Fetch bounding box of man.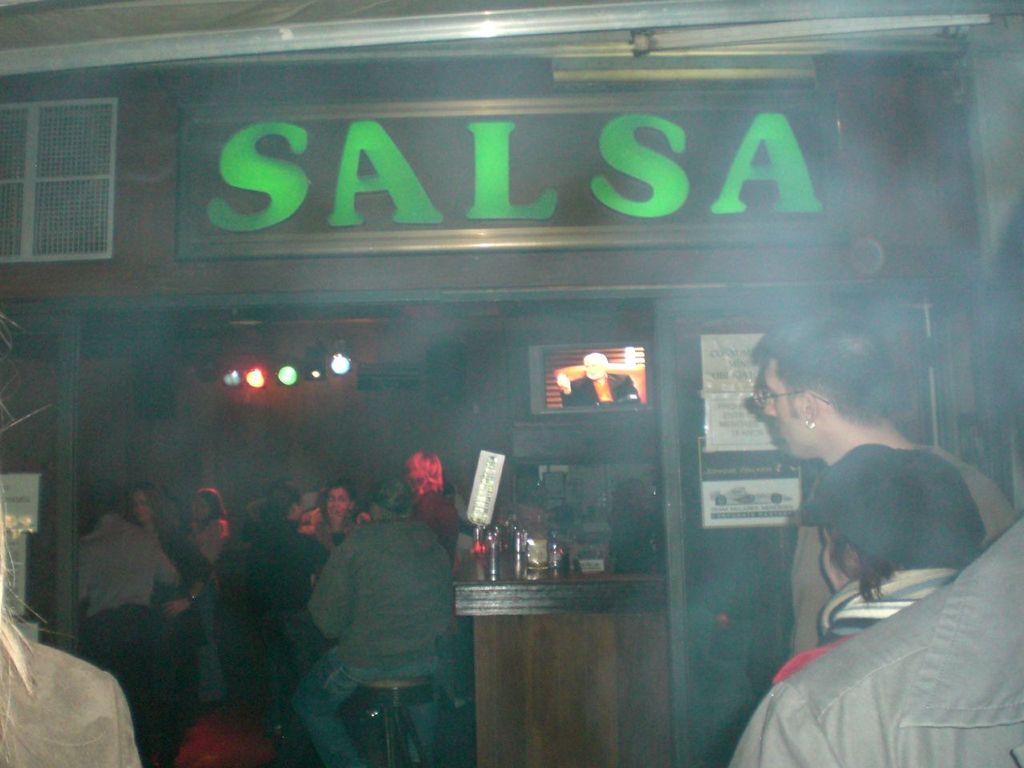
Bbox: Rect(77, 483, 183, 763).
